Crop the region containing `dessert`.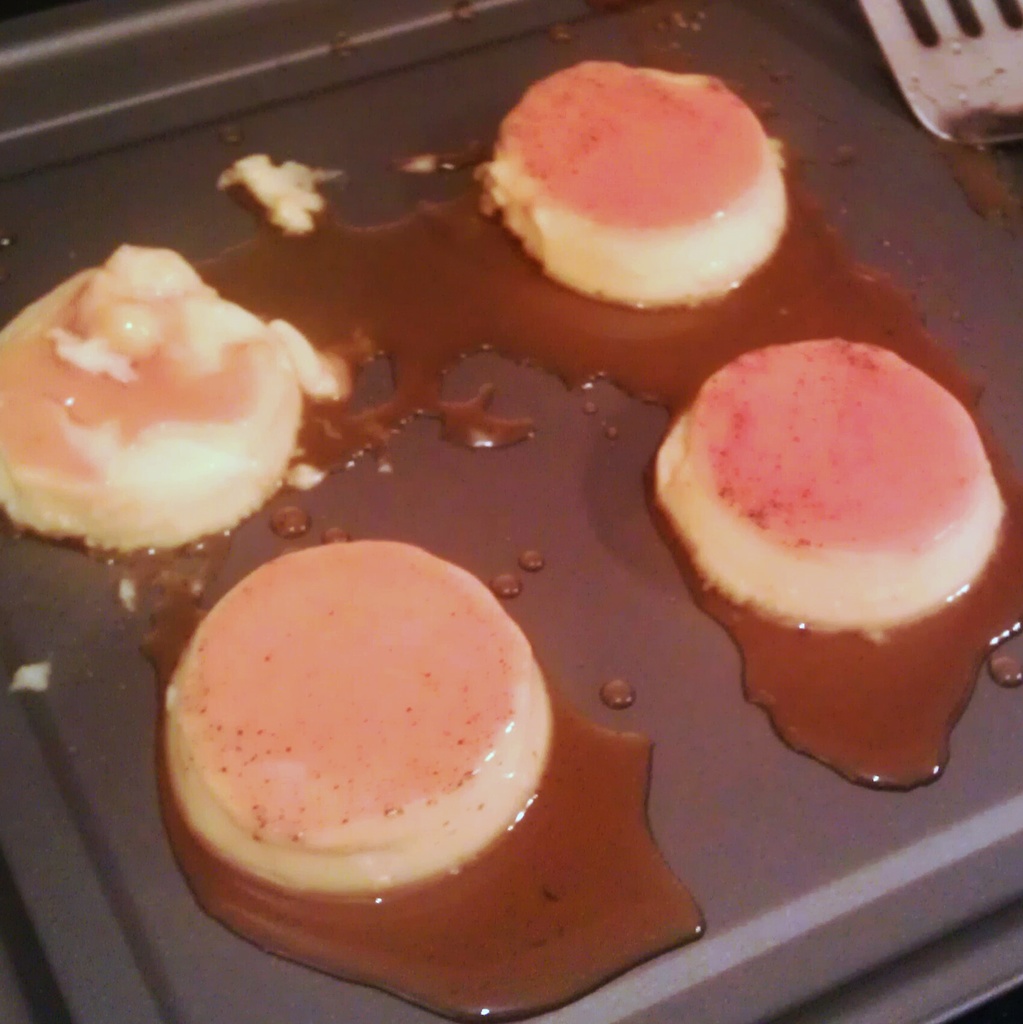
Crop region: x1=0 y1=55 x2=1022 y2=1020.
